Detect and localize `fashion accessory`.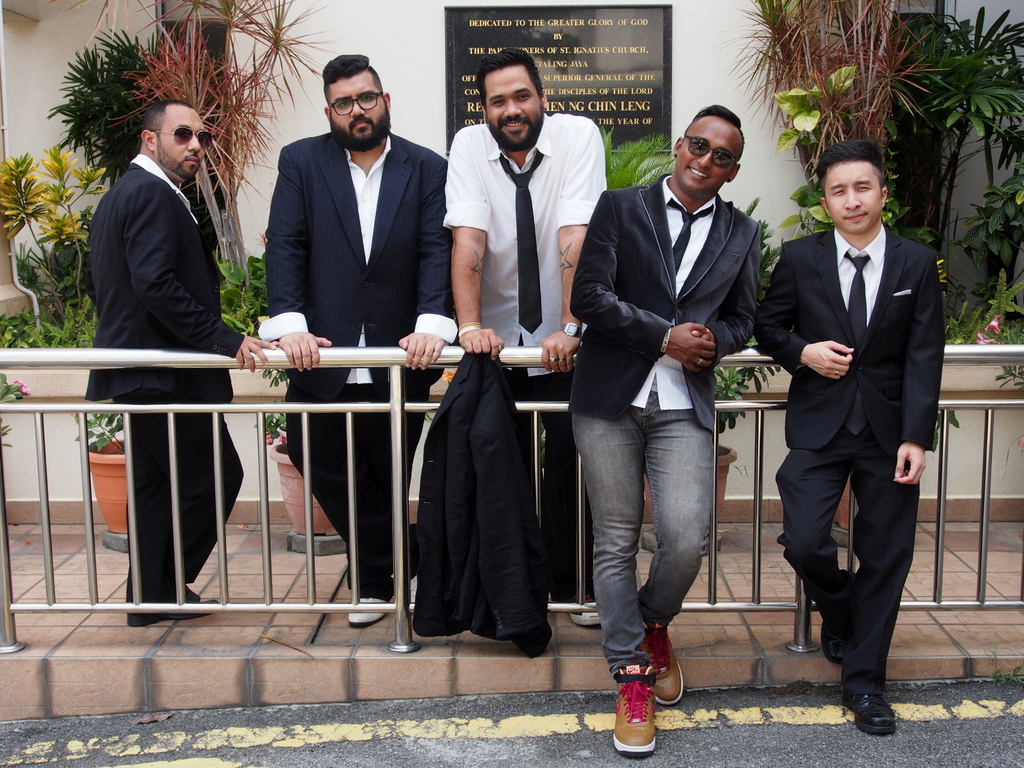
Localized at (left=830, top=368, right=845, bottom=377).
